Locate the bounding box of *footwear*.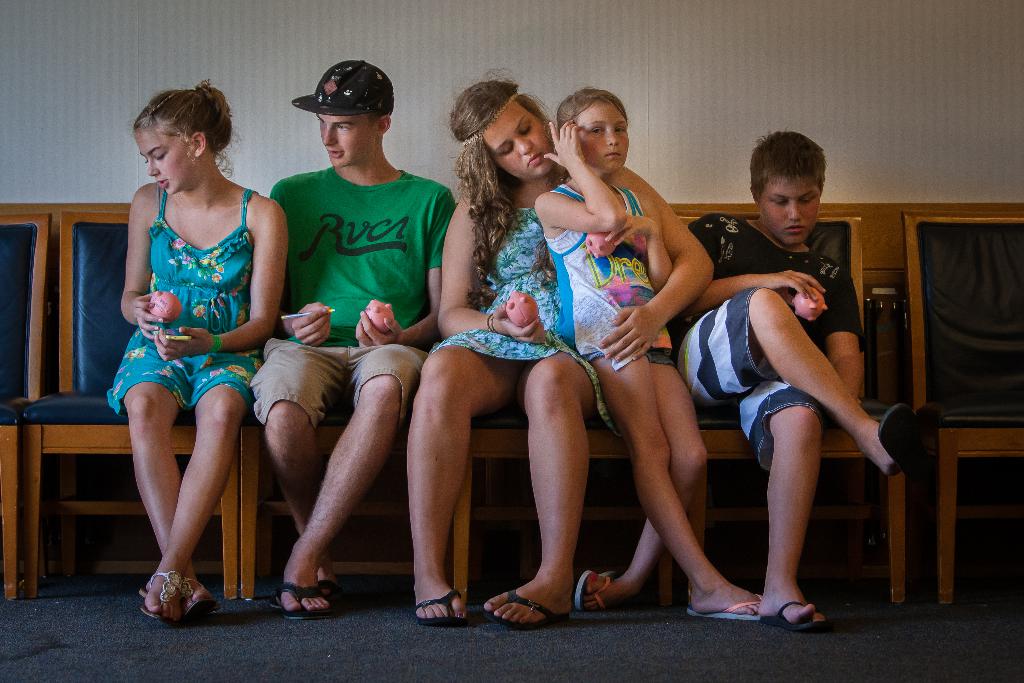
Bounding box: left=579, top=559, right=609, bottom=609.
